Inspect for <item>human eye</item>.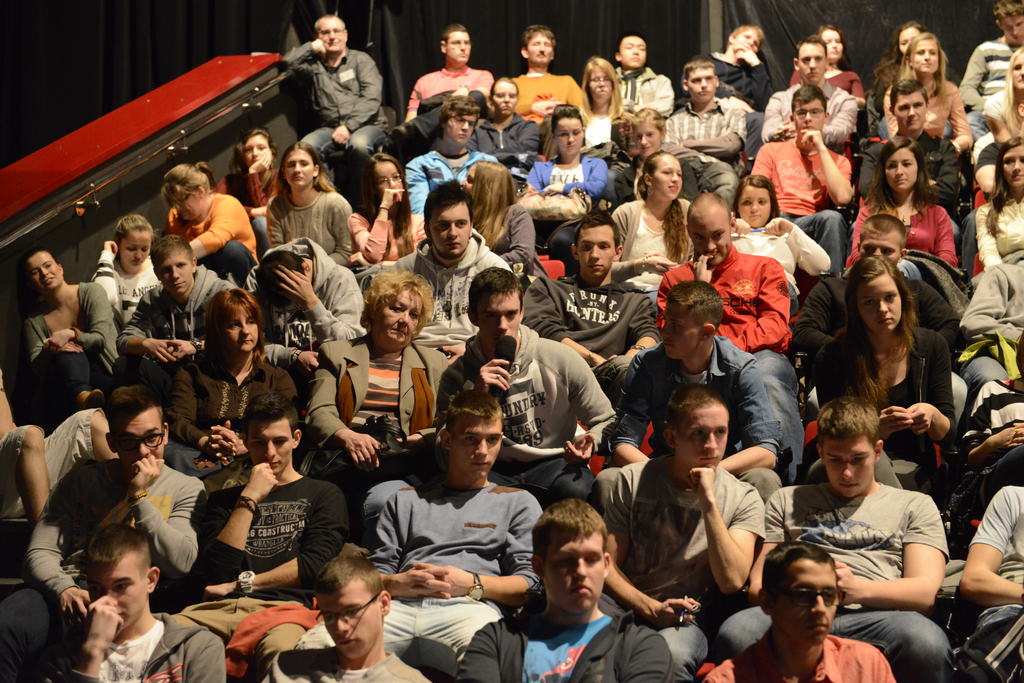
Inspection: locate(1016, 20, 1023, 26).
